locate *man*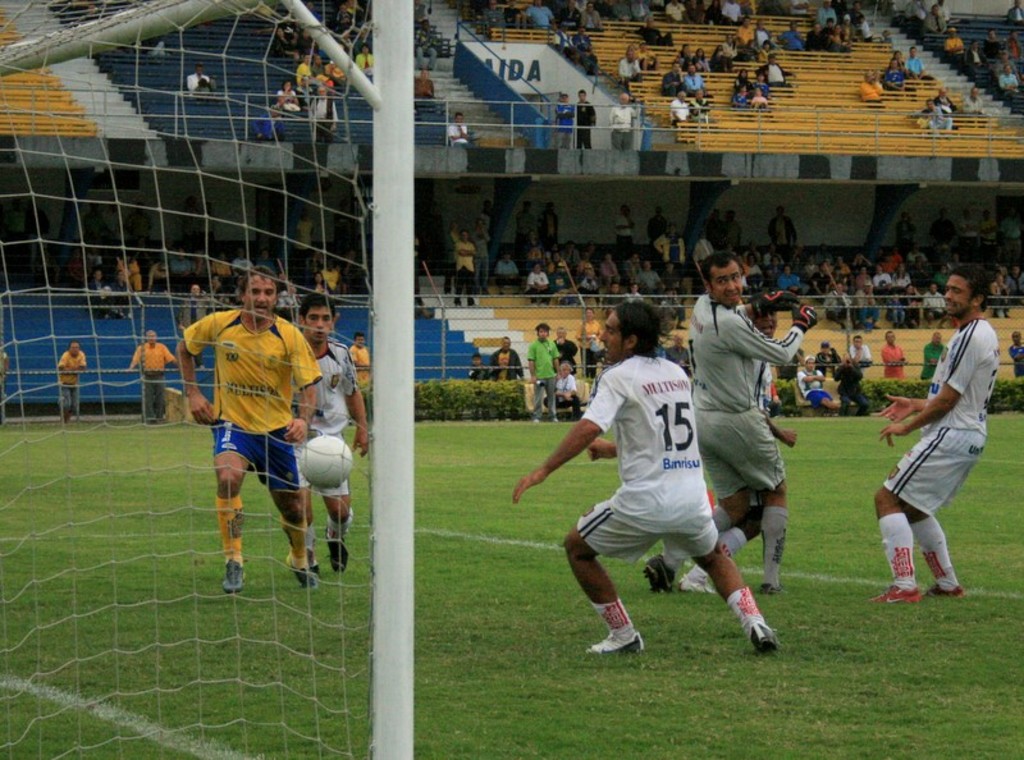
x1=616 y1=203 x2=637 y2=260
